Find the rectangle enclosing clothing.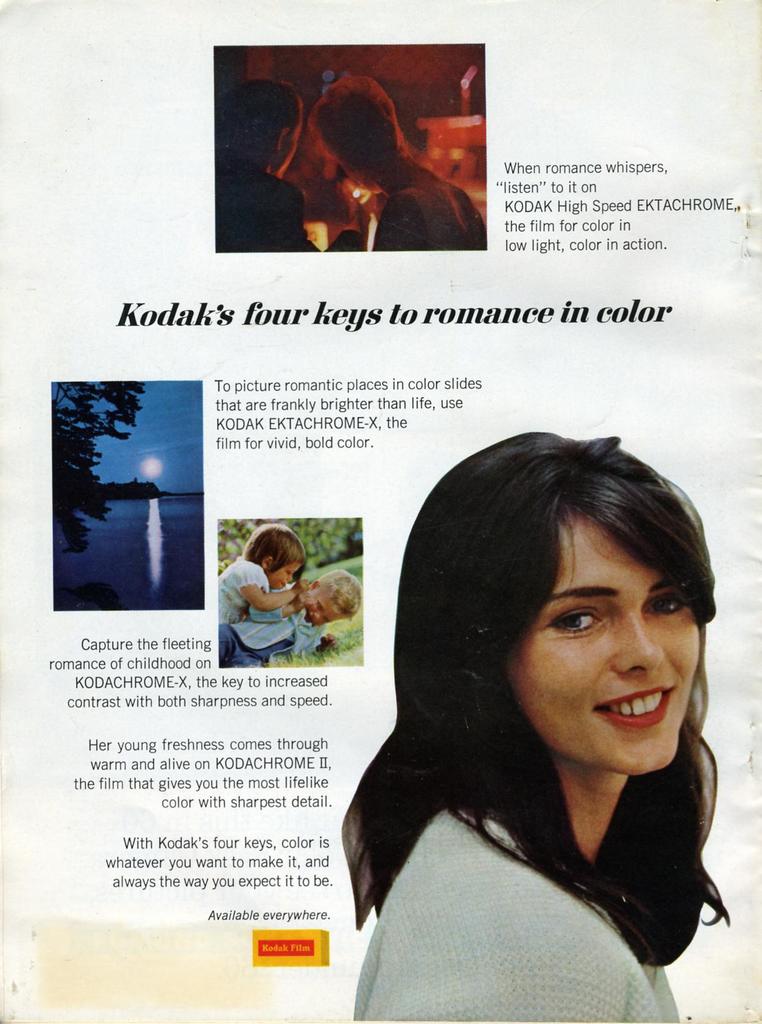
[left=216, top=557, right=272, bottom=624].
